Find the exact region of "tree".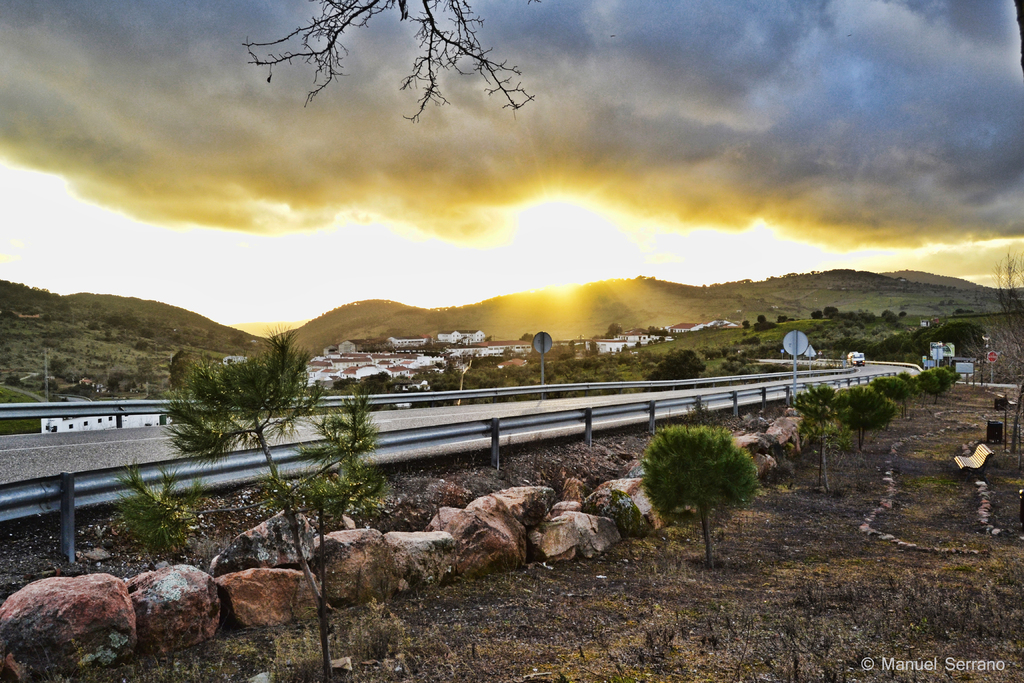
Exact region: [833, 387, 899, 448].
